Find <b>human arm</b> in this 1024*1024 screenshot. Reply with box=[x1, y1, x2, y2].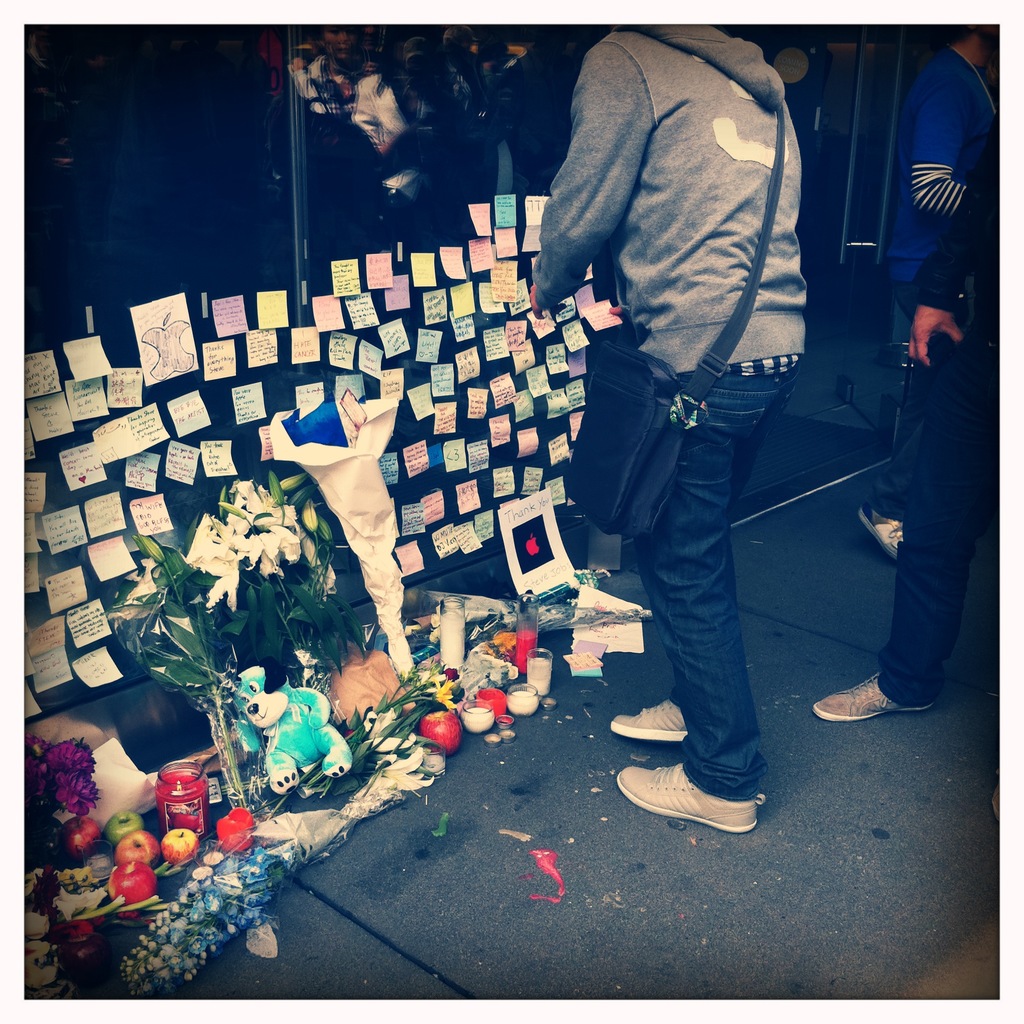
box=[532, 44, 647, 323].
